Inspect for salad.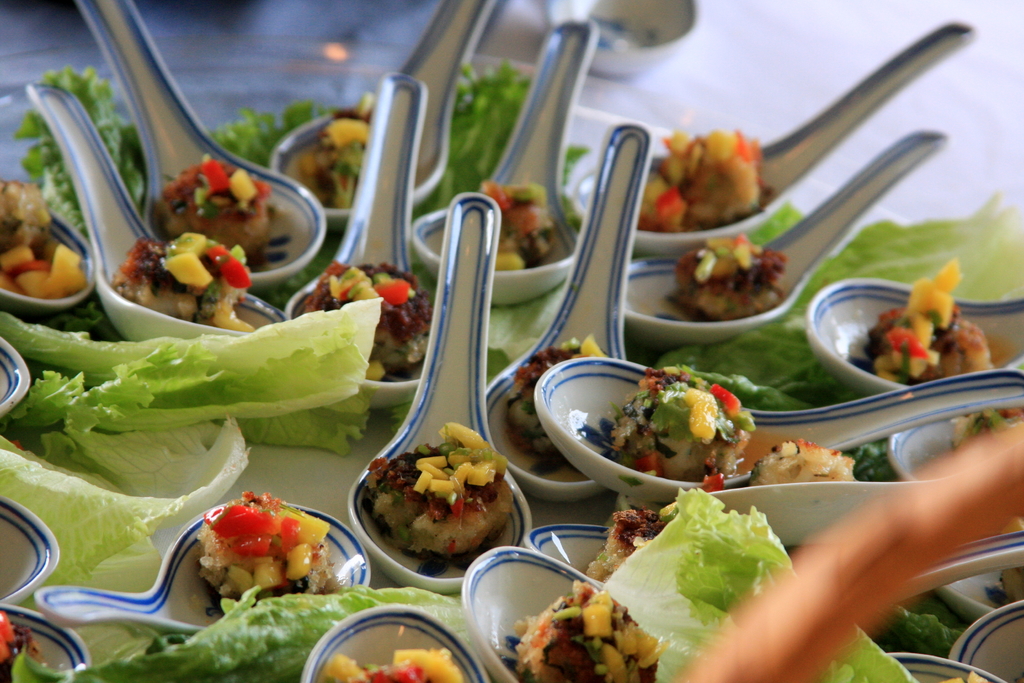
Inspection: BBox(0, 176, 94, 299).
